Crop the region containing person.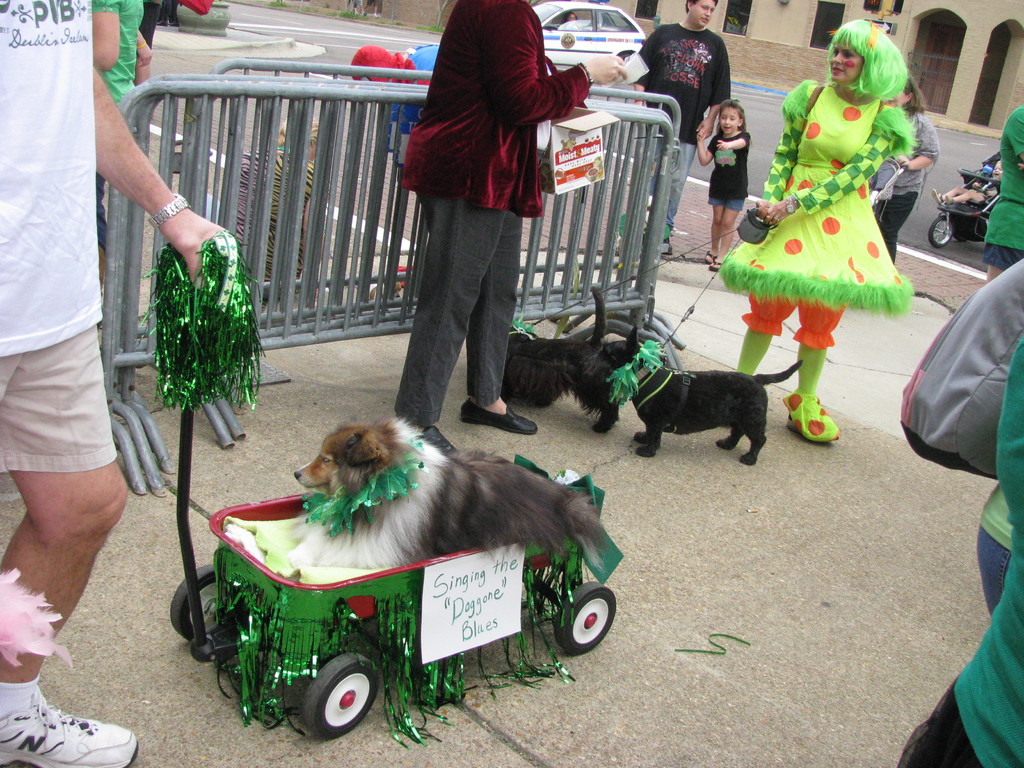
Crop region: left=984, top=103, right=1023, bottom=278.
